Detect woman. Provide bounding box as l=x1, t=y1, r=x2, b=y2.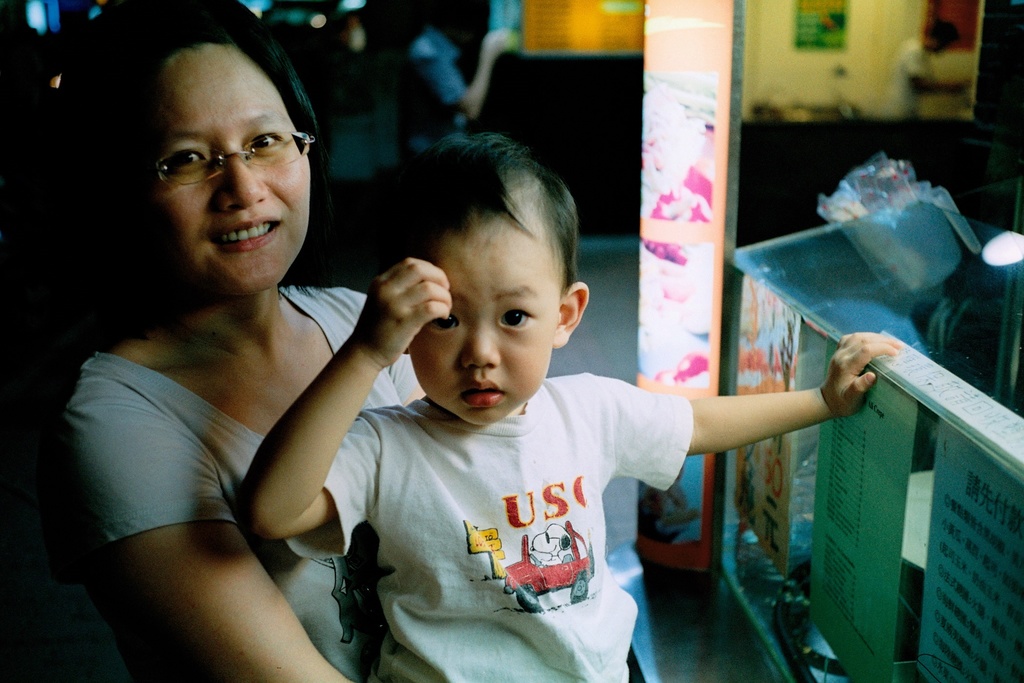
l=45, t=39, r=488, b=670.
